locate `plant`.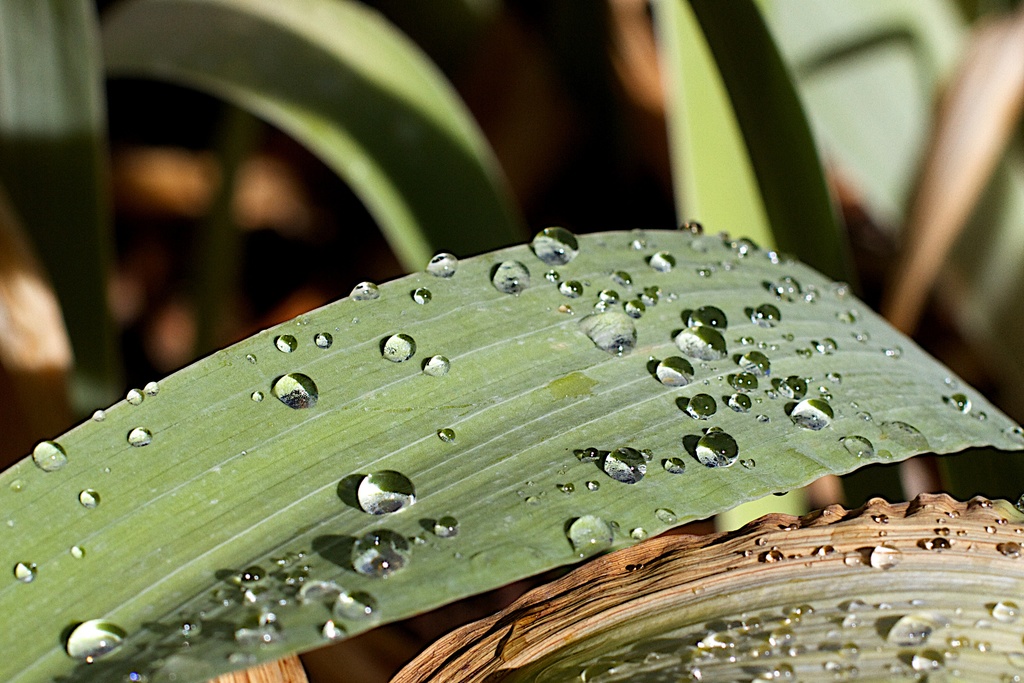
Bounding box: l=0, t=1, r=1023, b=682.
